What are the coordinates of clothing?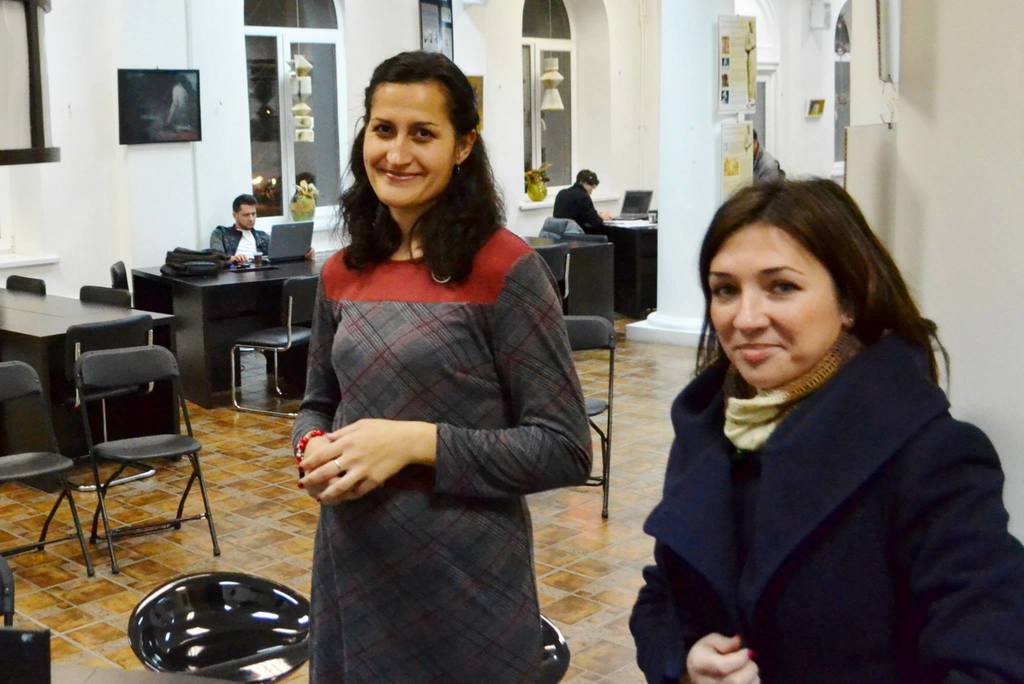
[x1=626, y1=336, x2=1023, y2=683].
